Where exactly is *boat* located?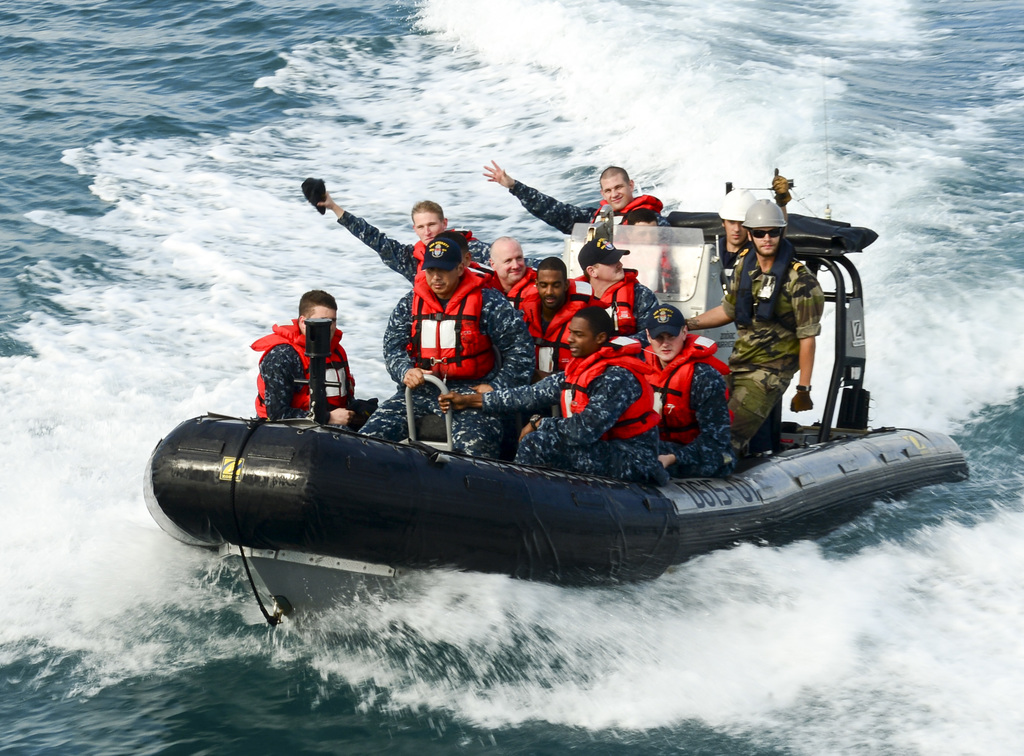
Its bounding box is bbox=[143, 214, 956, 602].
